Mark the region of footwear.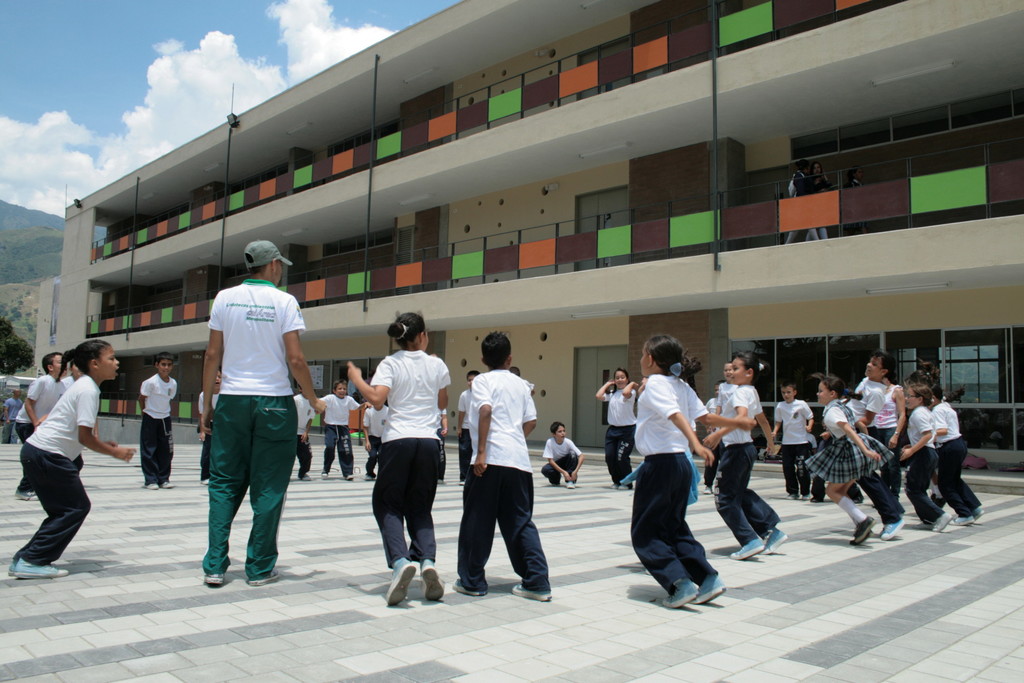
Region: {"left": 15, "top": 563, "right": 70, "bottom": 579}.
